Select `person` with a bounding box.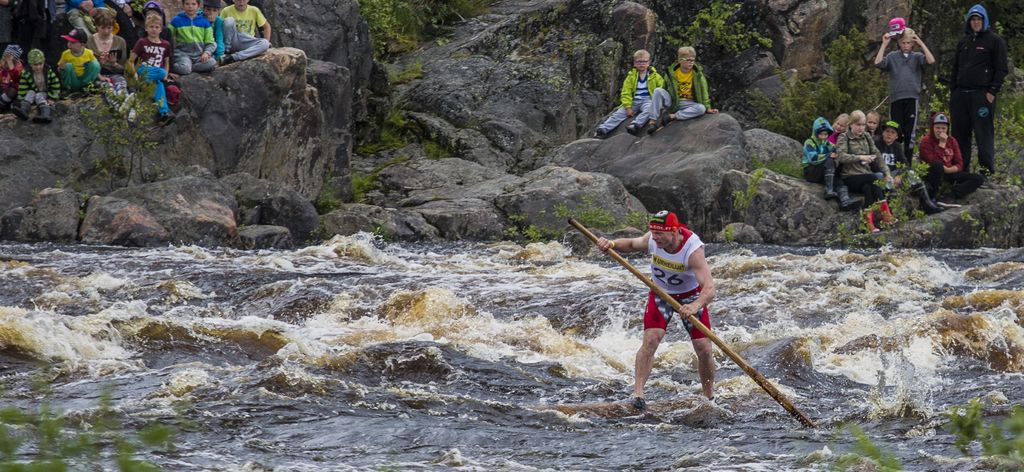
box=[0, 42, 22, 115].
